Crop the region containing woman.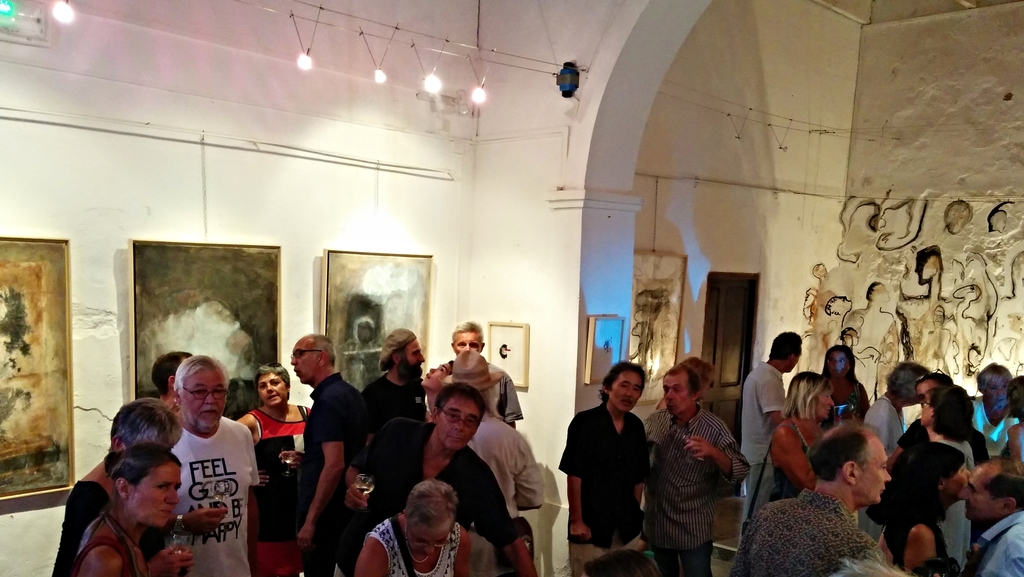
Crop region: rect(876, 435, 976, 576).
